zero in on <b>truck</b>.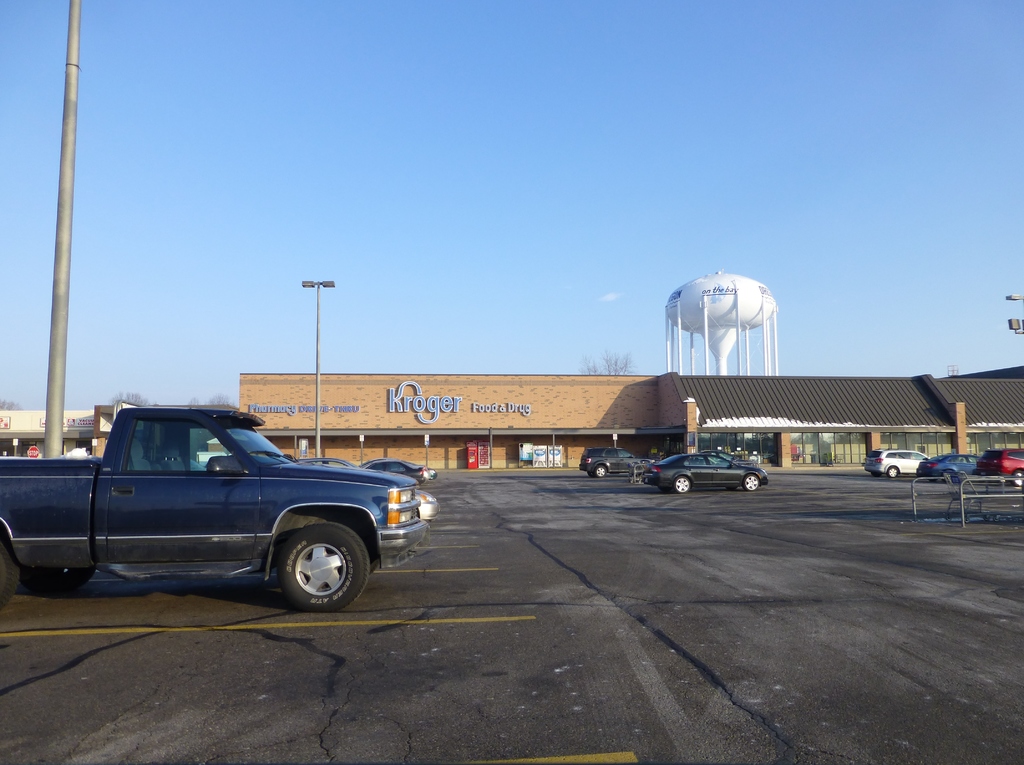
Zeroed in: left=0, top=404, right=426, bottom=618.
